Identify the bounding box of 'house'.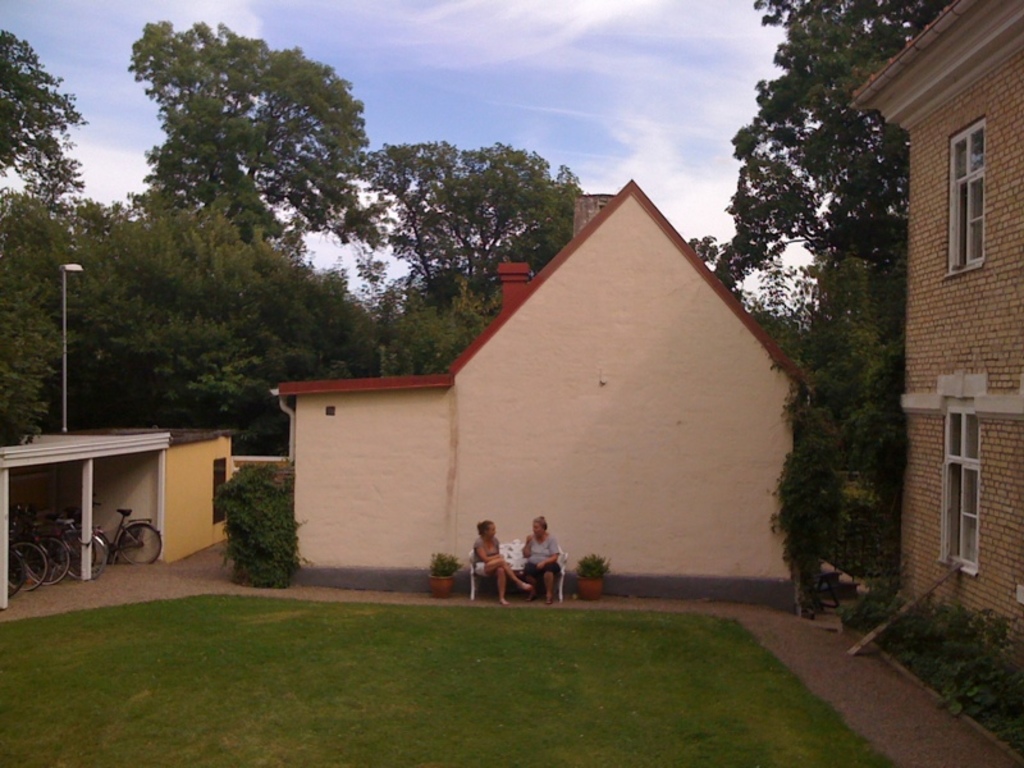
{"x1": 850, "y1": 0, "x2": 1023, "y2": 648}.
